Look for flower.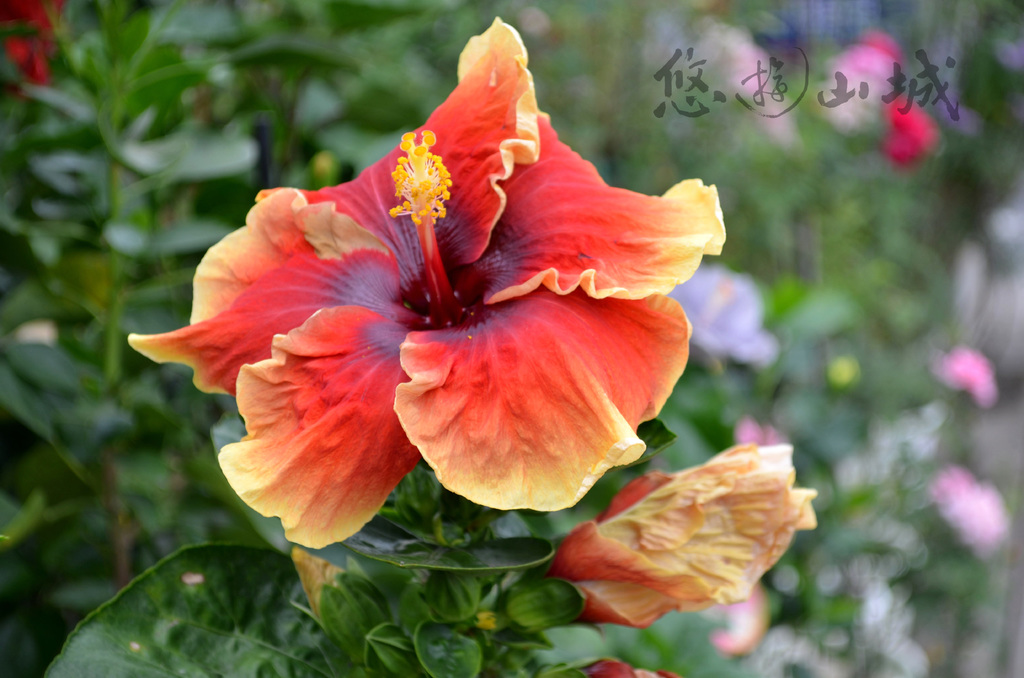
Found: select_region(552, 444, 820, 633).
